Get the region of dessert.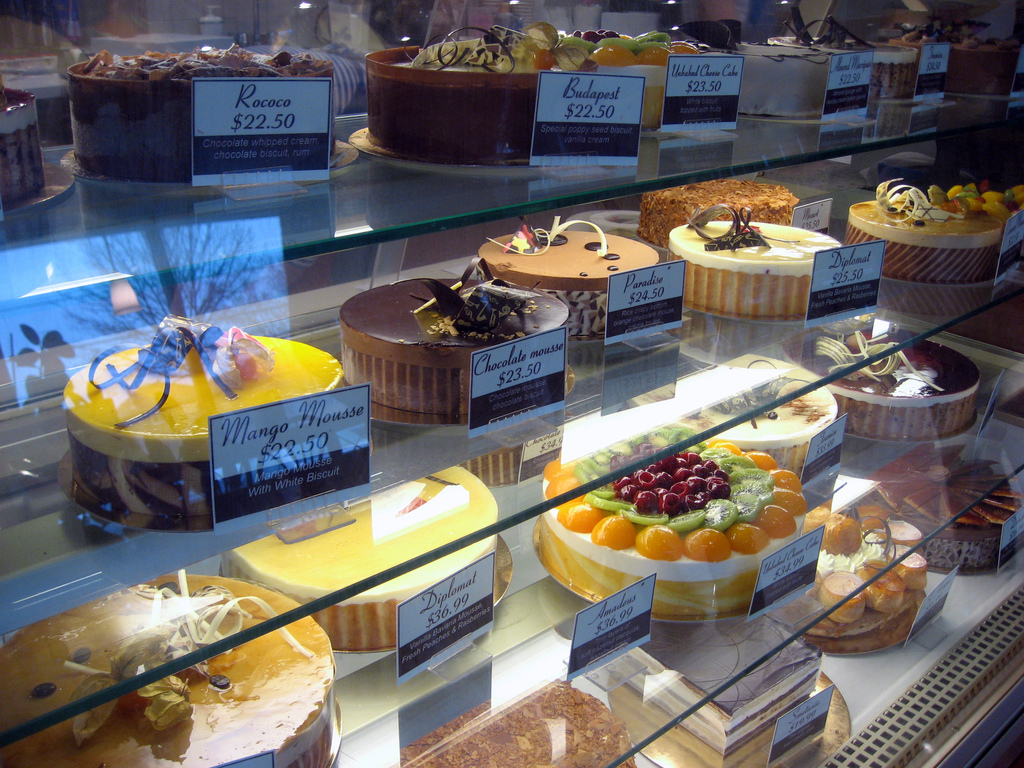
bbox(531, 420, 815, 614).
